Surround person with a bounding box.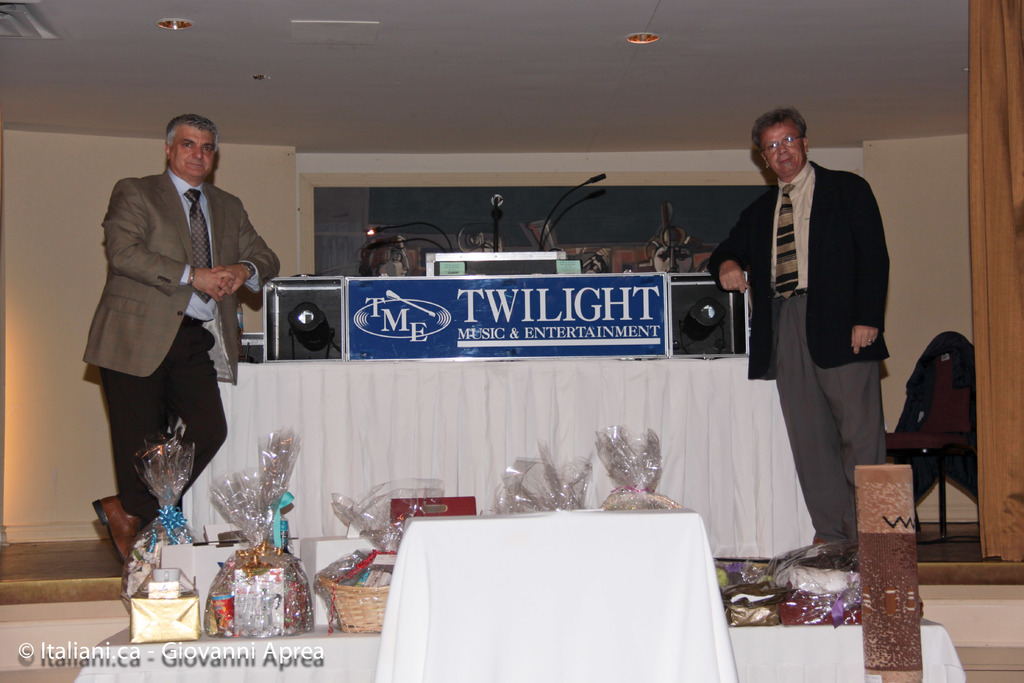
(84,114,279,578).
